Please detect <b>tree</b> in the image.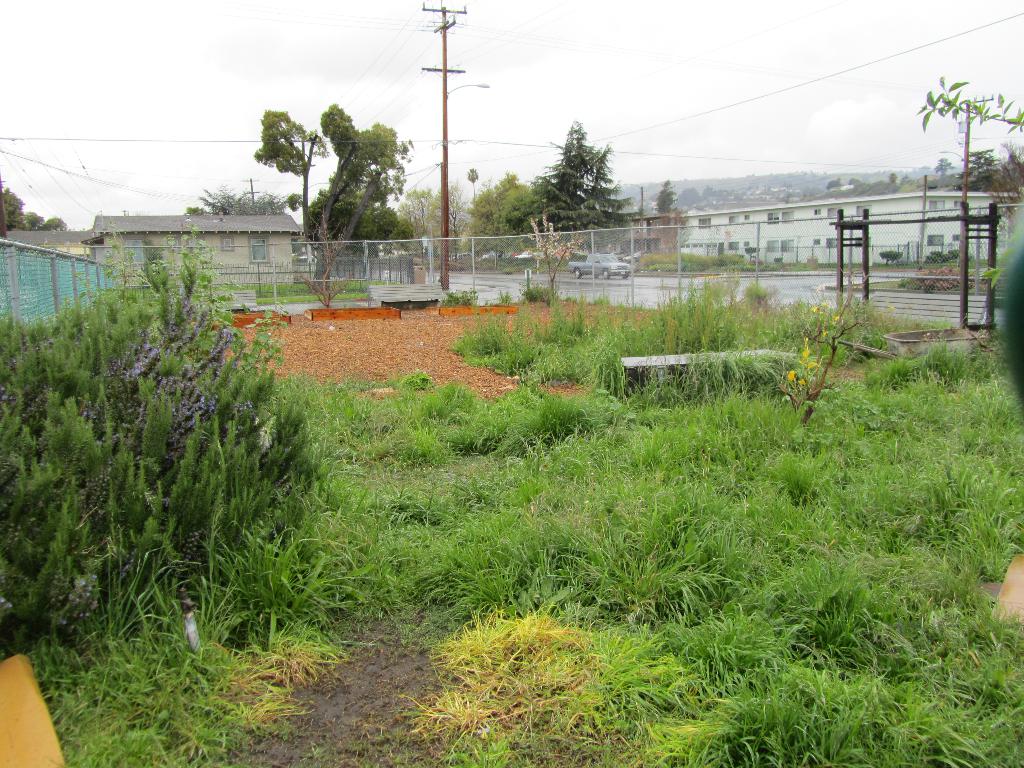
bbox=(659, 180, 676, 242).
